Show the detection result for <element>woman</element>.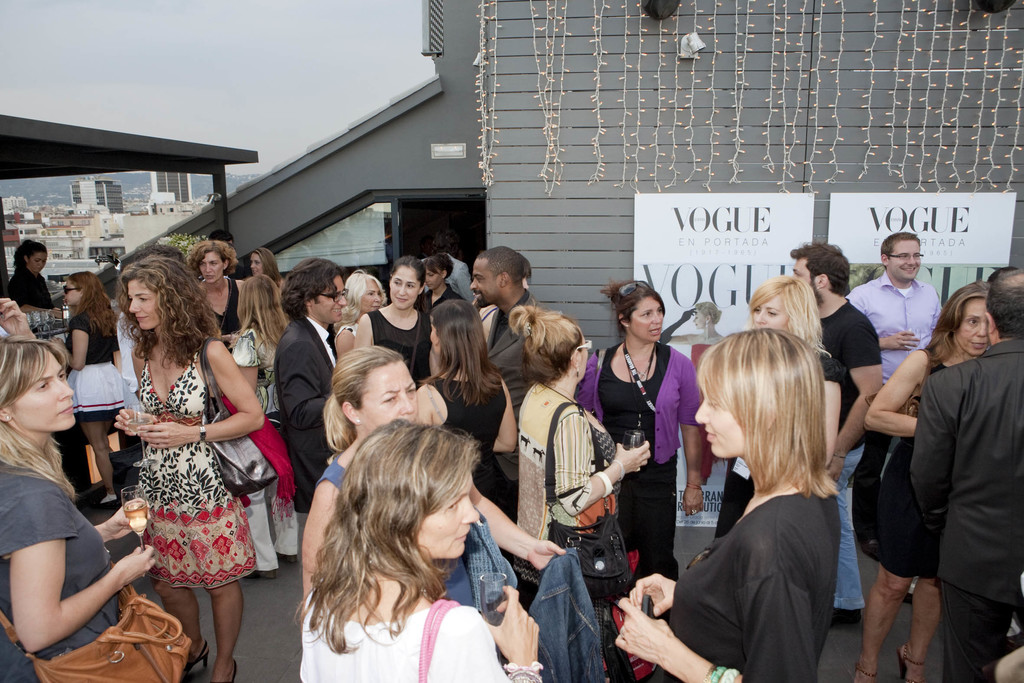
417, 252, 459, 318.
